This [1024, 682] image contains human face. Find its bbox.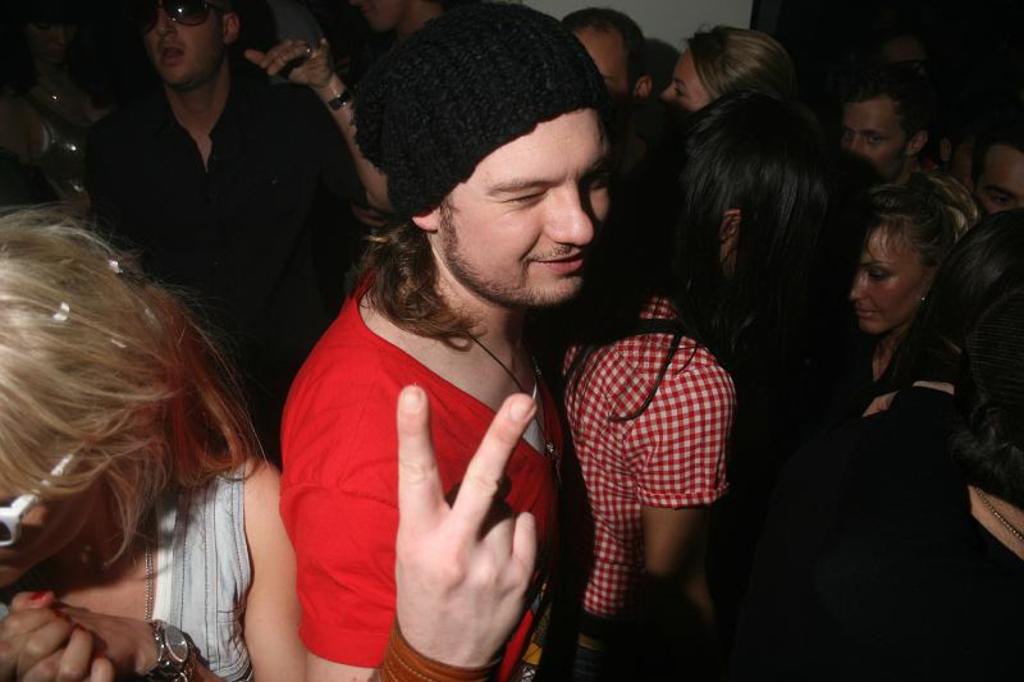
crop(847, 223, 936, 334).
